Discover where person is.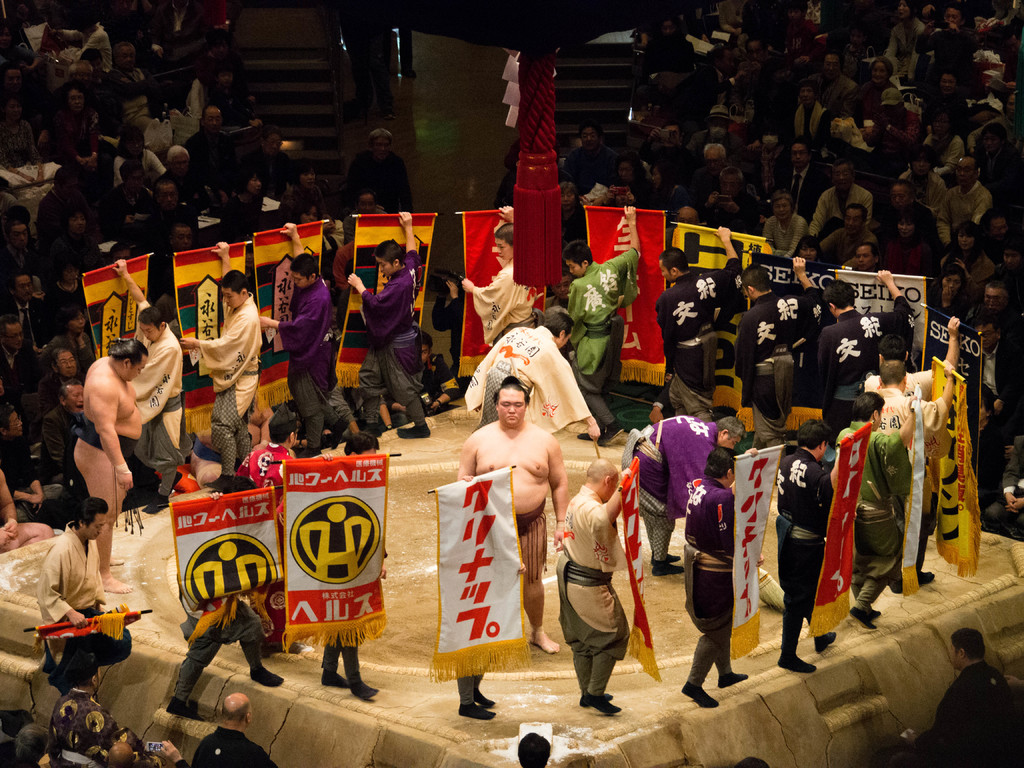
Discovered at <bbox>319, 431, 382, 701</bbox>.
